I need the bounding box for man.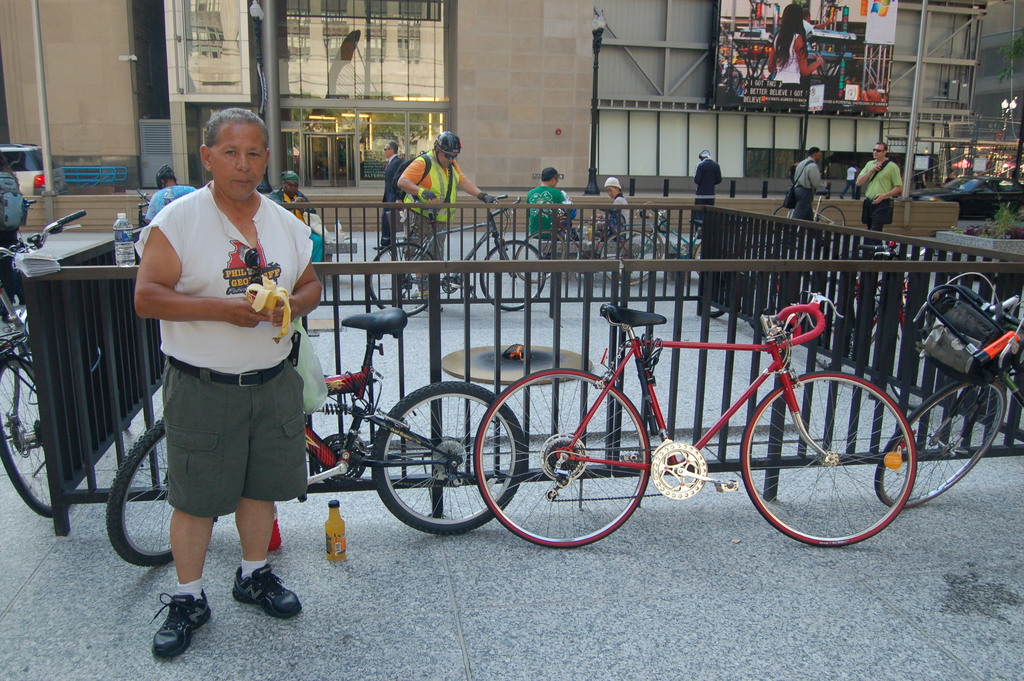
Here it is: (854,139,900,240).
